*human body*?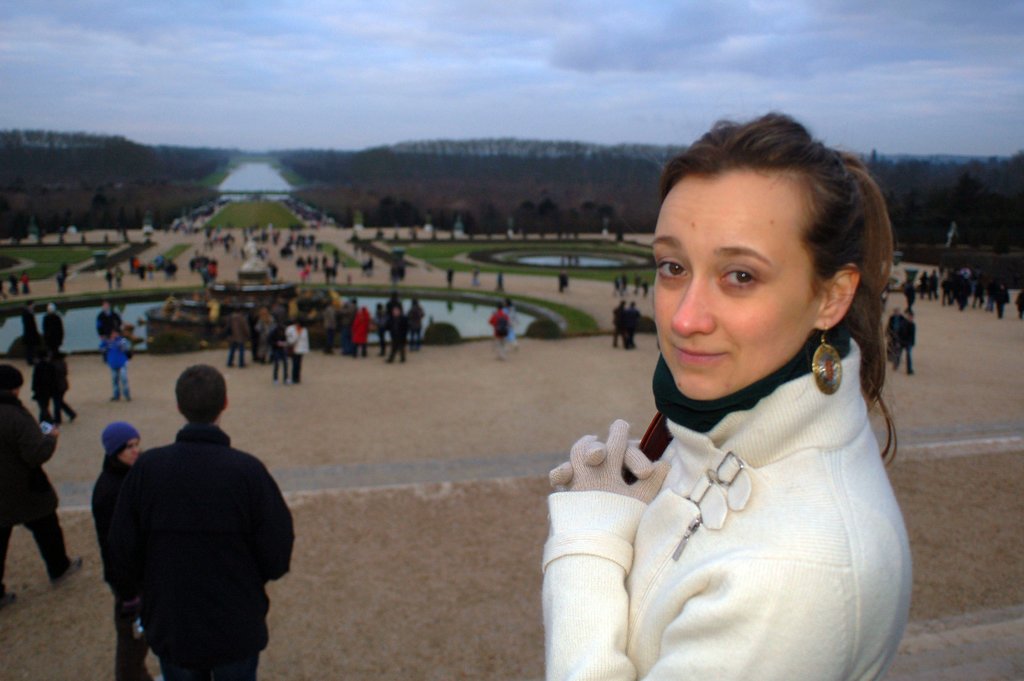
rect(100, 336, 132, 402)
